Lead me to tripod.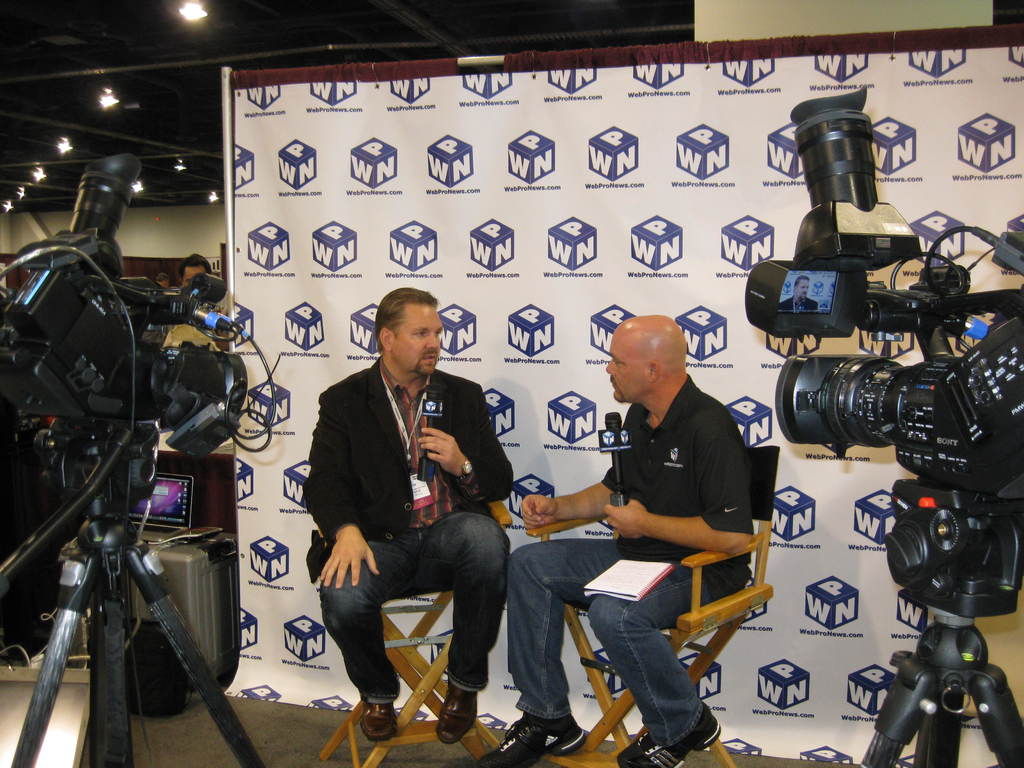
Lead to 0 421 267 767.
